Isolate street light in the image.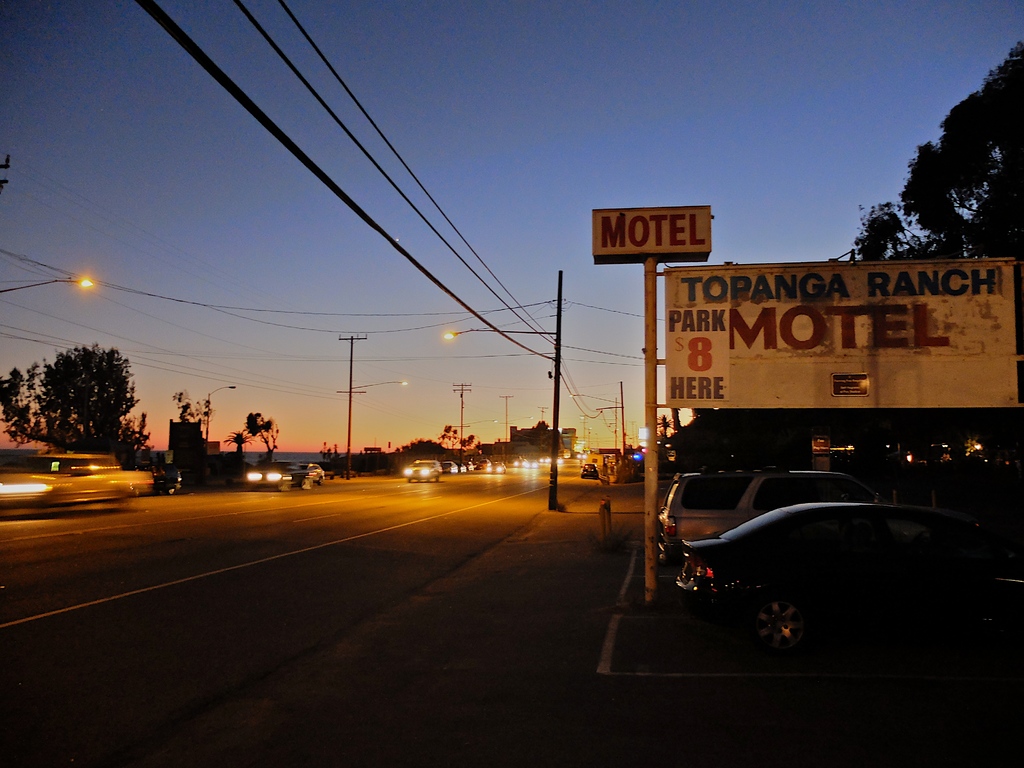
Isolated region: 596 417 615 419.
